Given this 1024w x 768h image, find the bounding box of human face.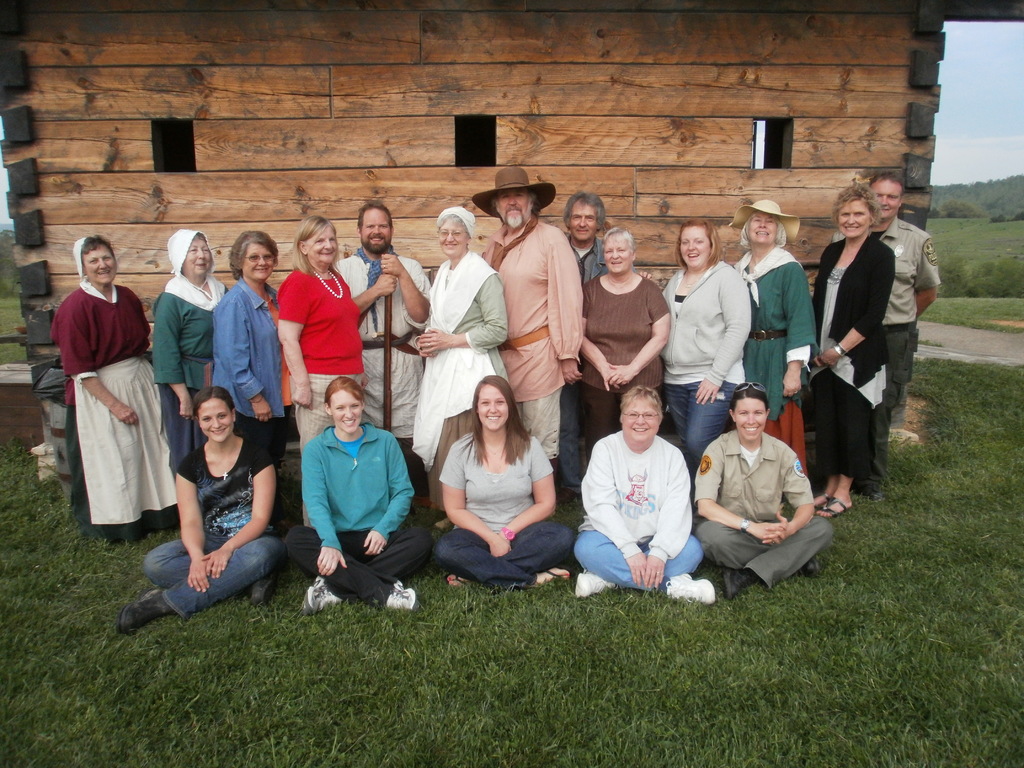
{"left": 200, "top": 401, "right": 231, "bottom": 440}.
